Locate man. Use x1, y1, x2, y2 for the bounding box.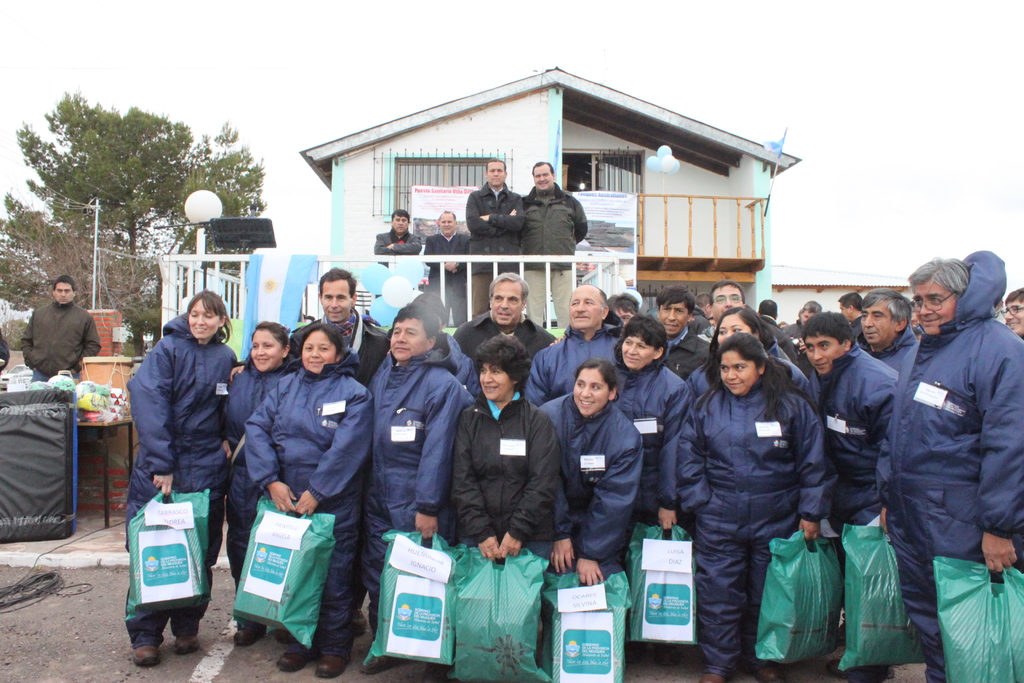
367, 302, 463, 682.
